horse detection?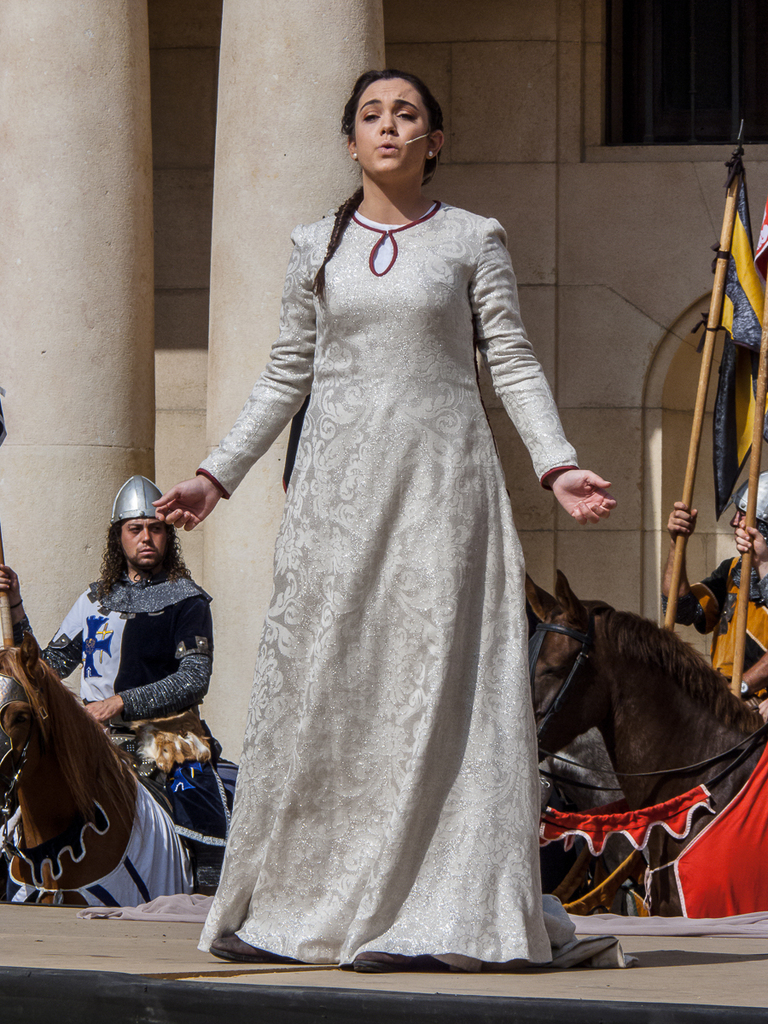
x1=522, y1=572, x2=766, y2=917
